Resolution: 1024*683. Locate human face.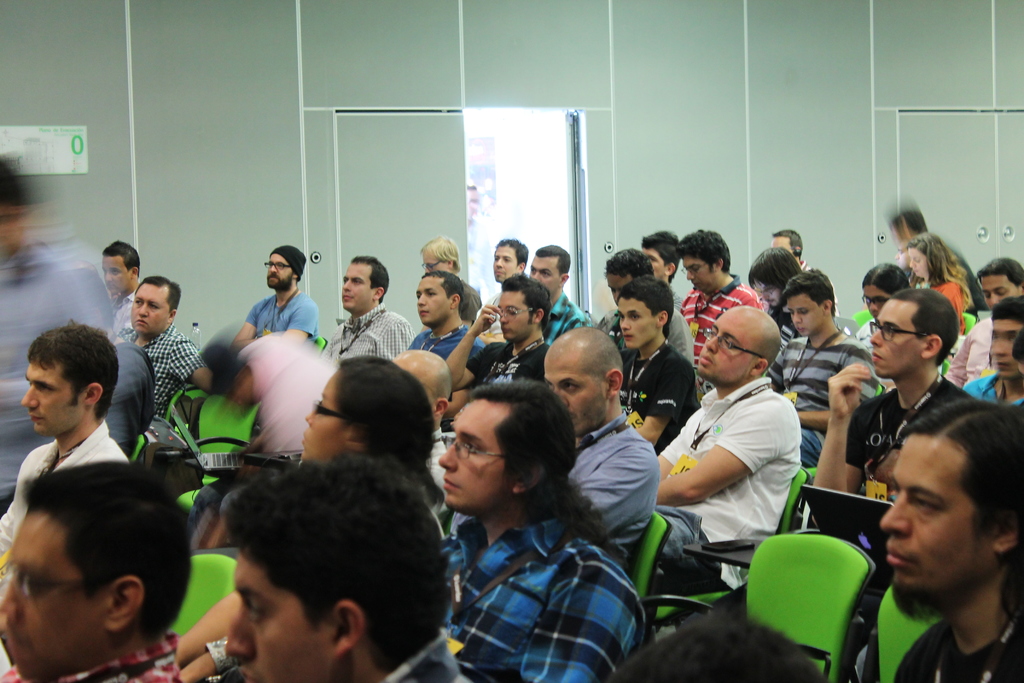
locate(298, 375, 346, 462).
